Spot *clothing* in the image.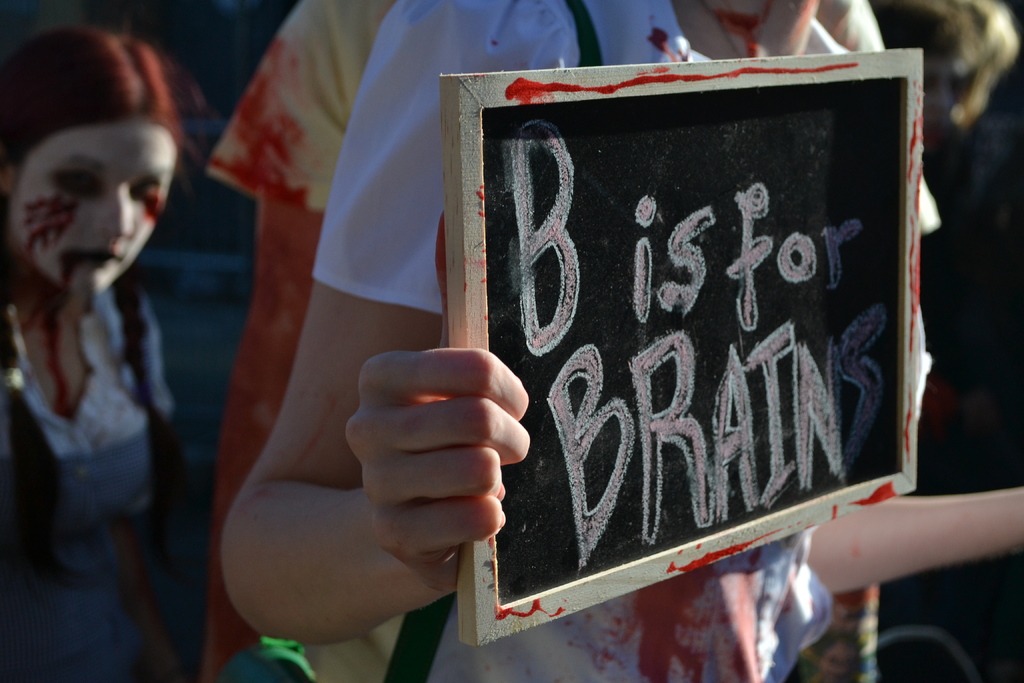
*clothing* found at 0 274 209 682.
